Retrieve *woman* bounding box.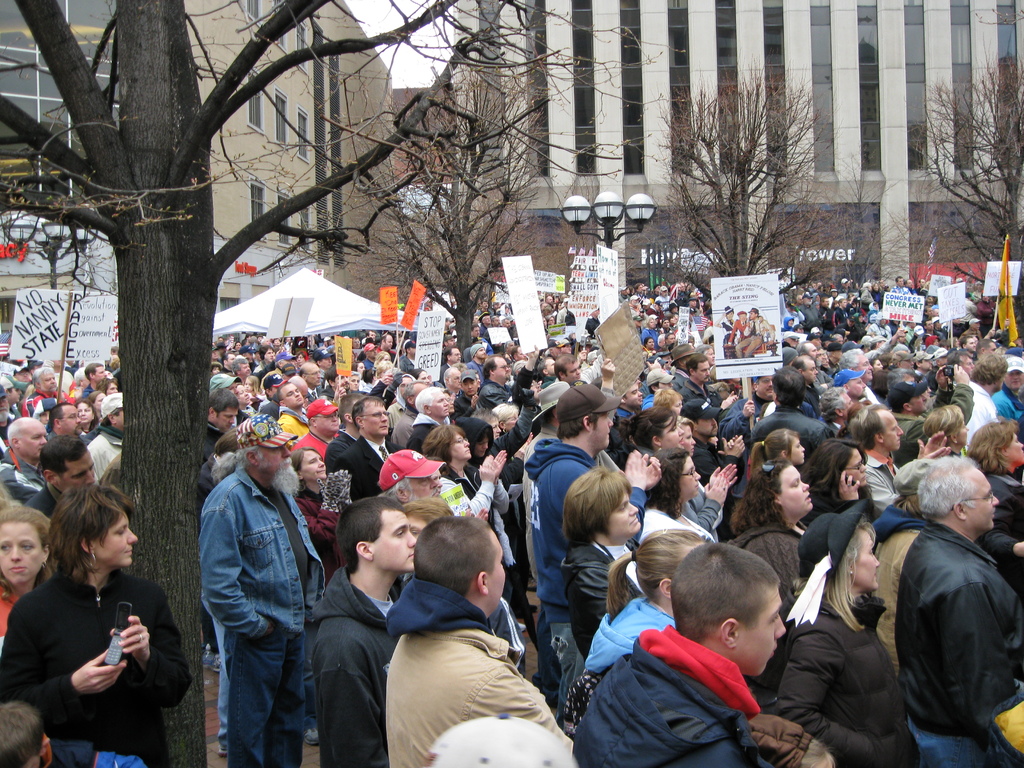
Bounding box: BBox(456, 414, 505, 517).
